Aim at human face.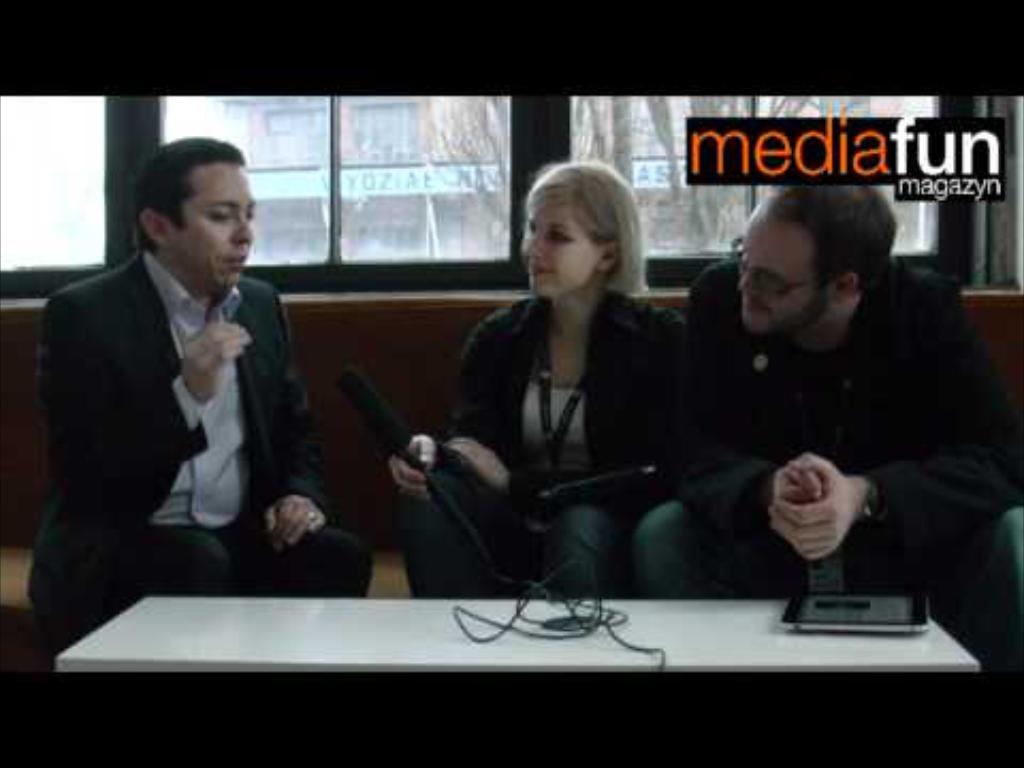
Aimed at 173,162,254,288.
